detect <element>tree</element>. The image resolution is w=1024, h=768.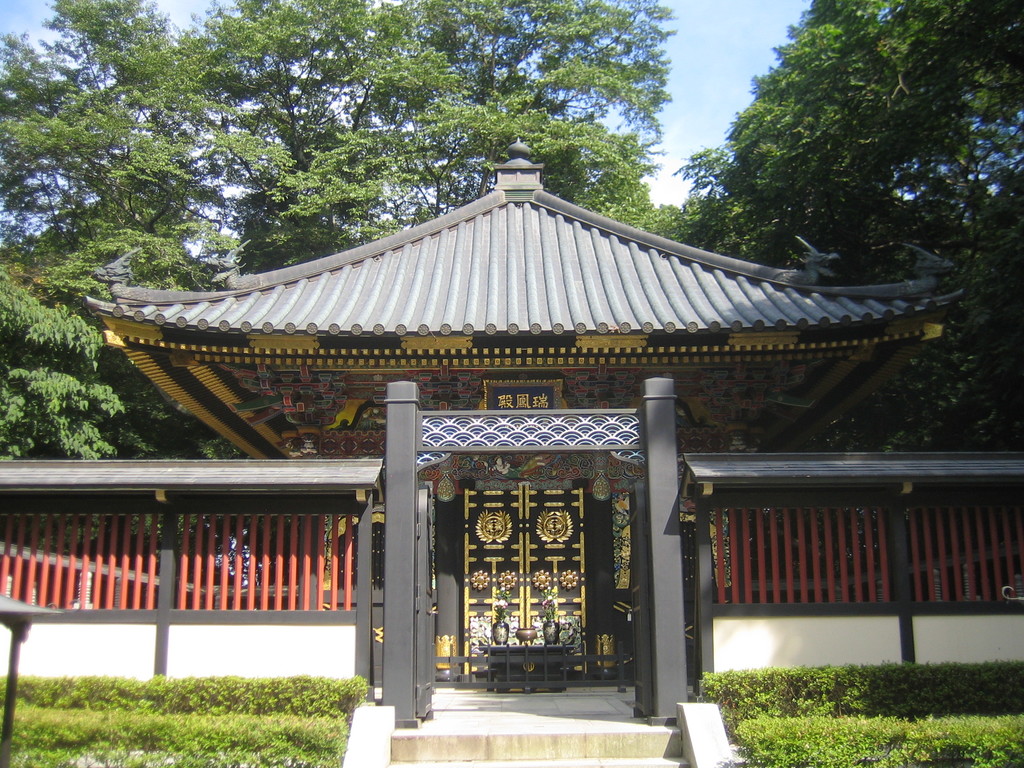
bbox=[680, 0, 1023, 259].
